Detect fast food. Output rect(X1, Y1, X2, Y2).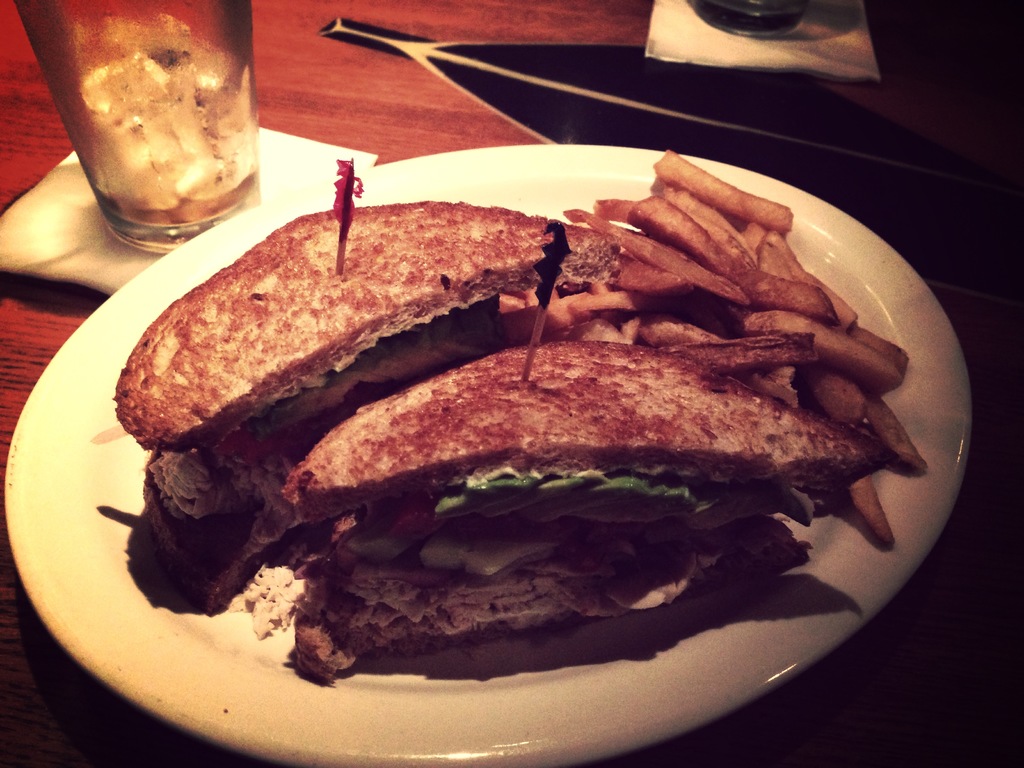
rect(570, 202, 741, 298).
